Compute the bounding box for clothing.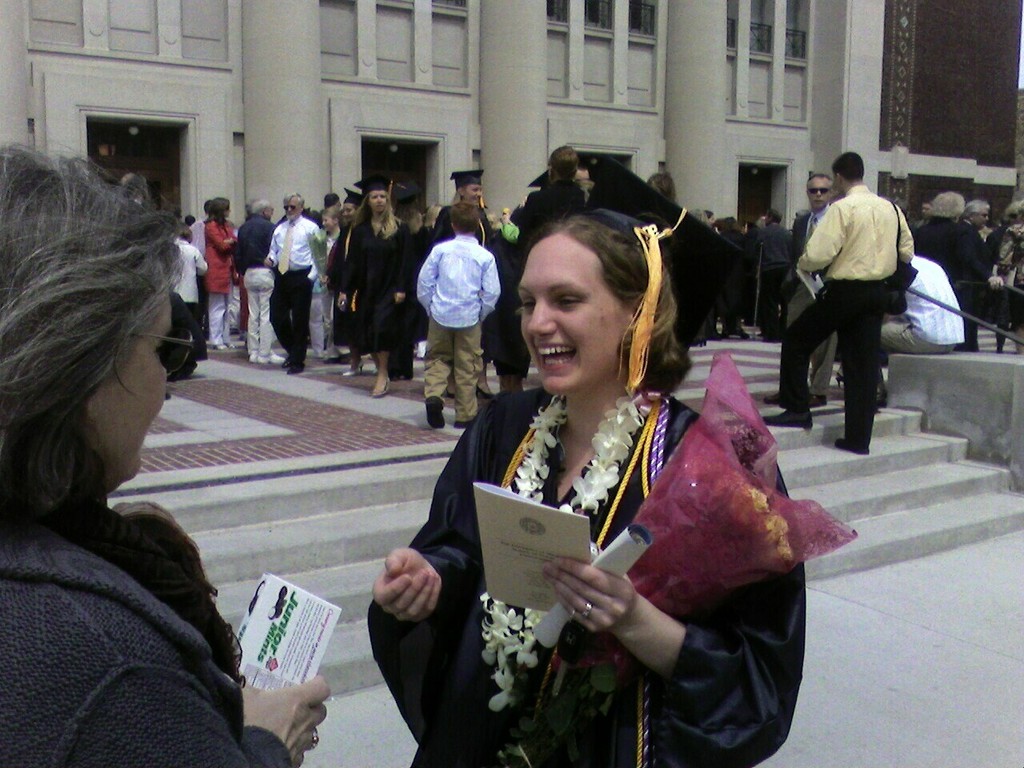
region(754, 216, 794, 330).
